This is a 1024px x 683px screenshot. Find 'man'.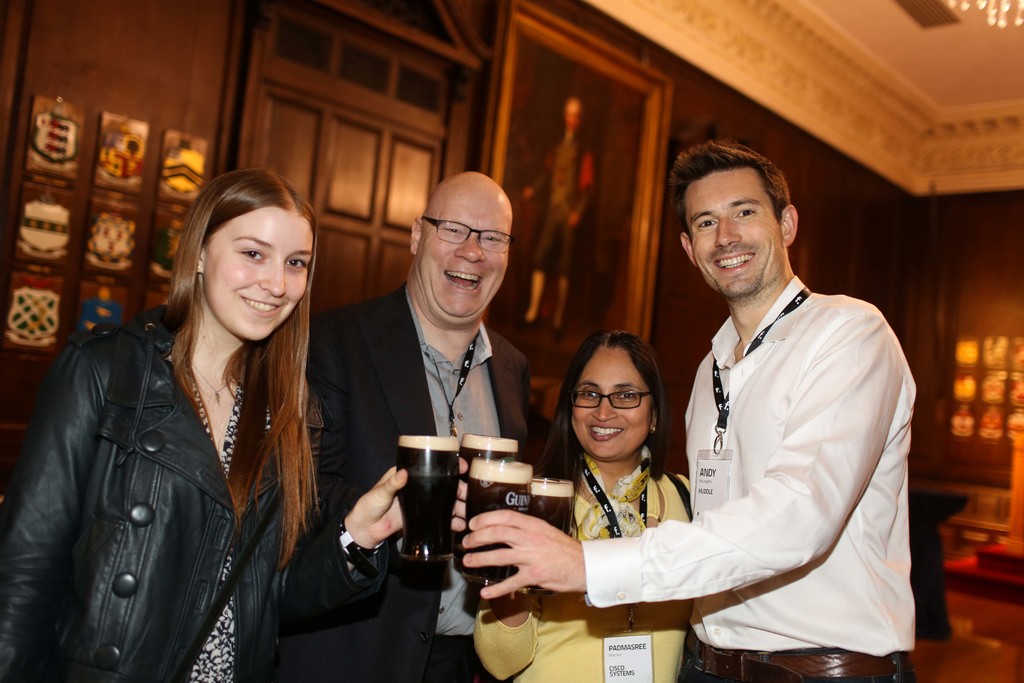
Bounding box: bbox(461, 140, 916, 682).
